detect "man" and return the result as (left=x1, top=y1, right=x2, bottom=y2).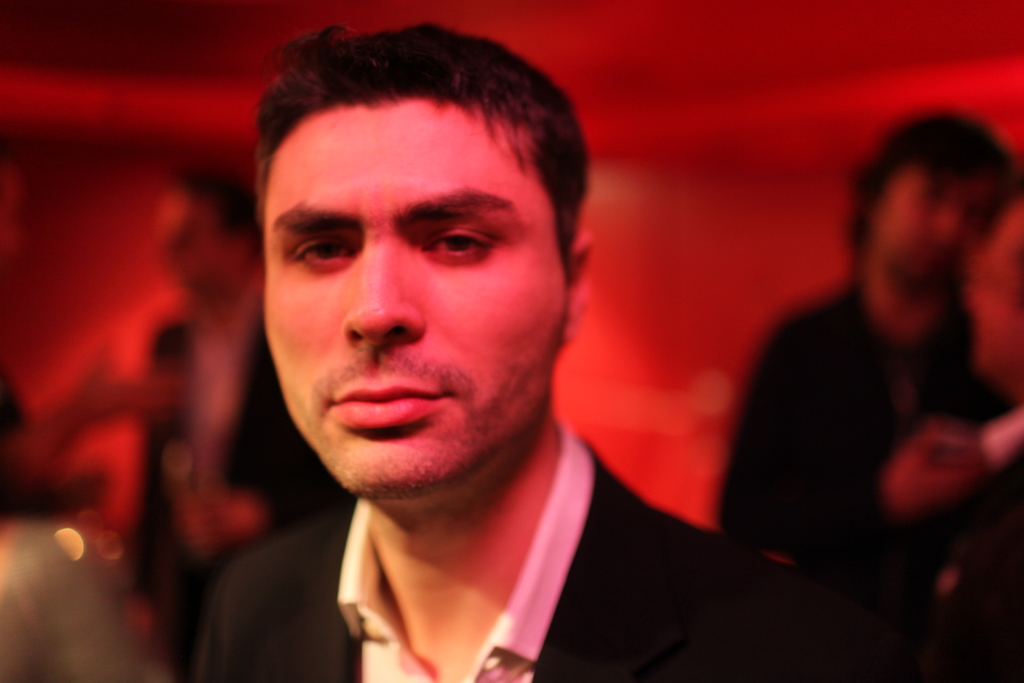
(left=120, top=165, right=354, bottom=682).
